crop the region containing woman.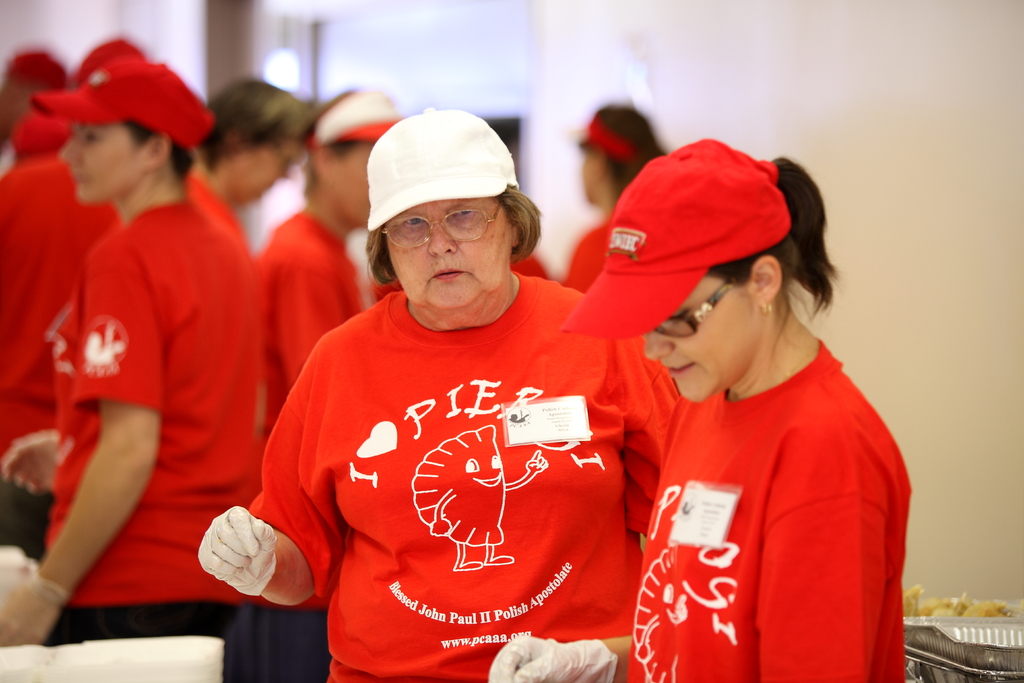
Crop region: l=561, t=101, r=670, b=293.
